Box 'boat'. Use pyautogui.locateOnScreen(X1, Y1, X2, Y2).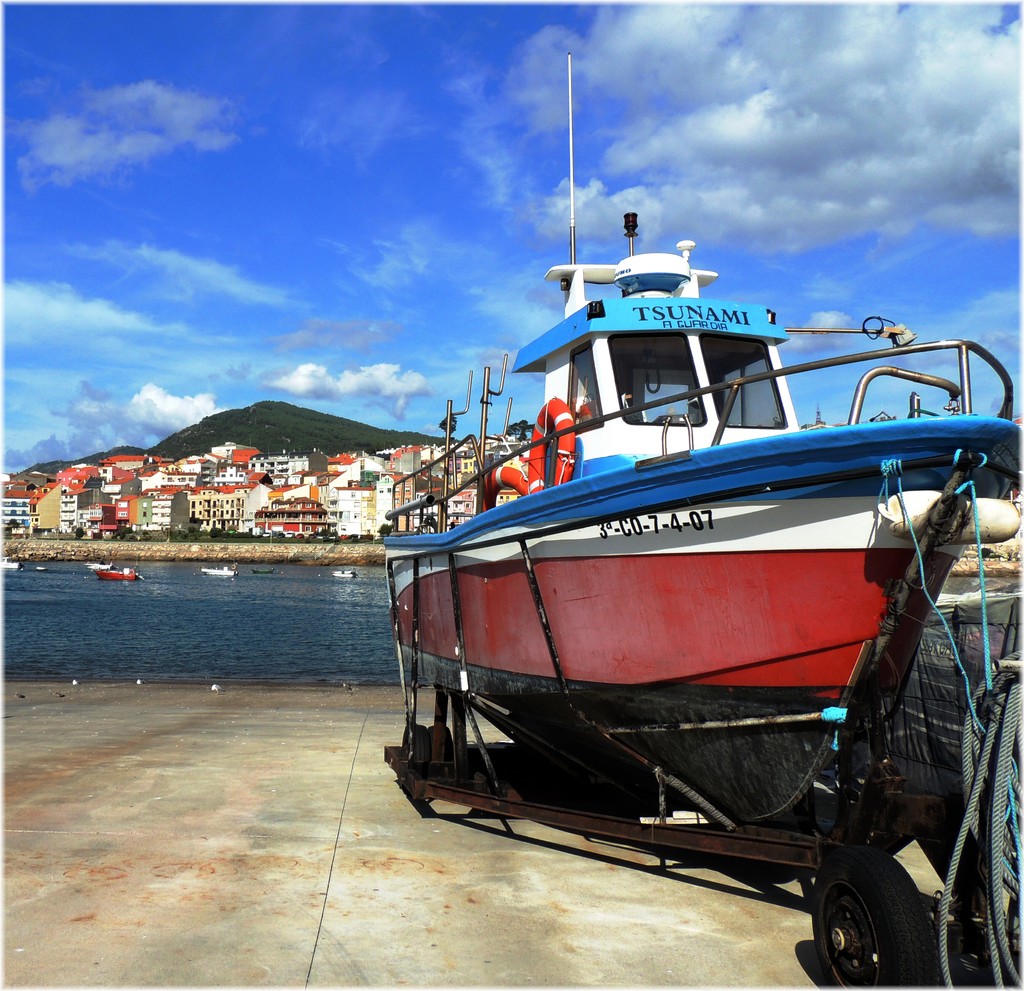
pyautogui.locateOnScreen(93, 565, 140, 584).
